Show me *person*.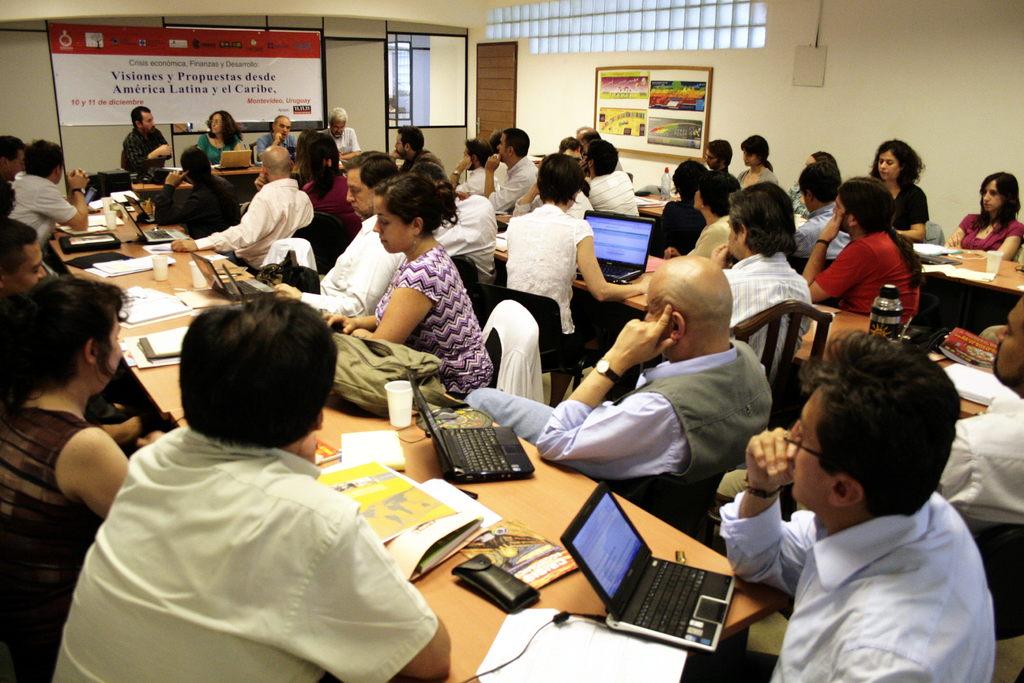
*person* is here: <region>0, 131, 29, 212</region>.
